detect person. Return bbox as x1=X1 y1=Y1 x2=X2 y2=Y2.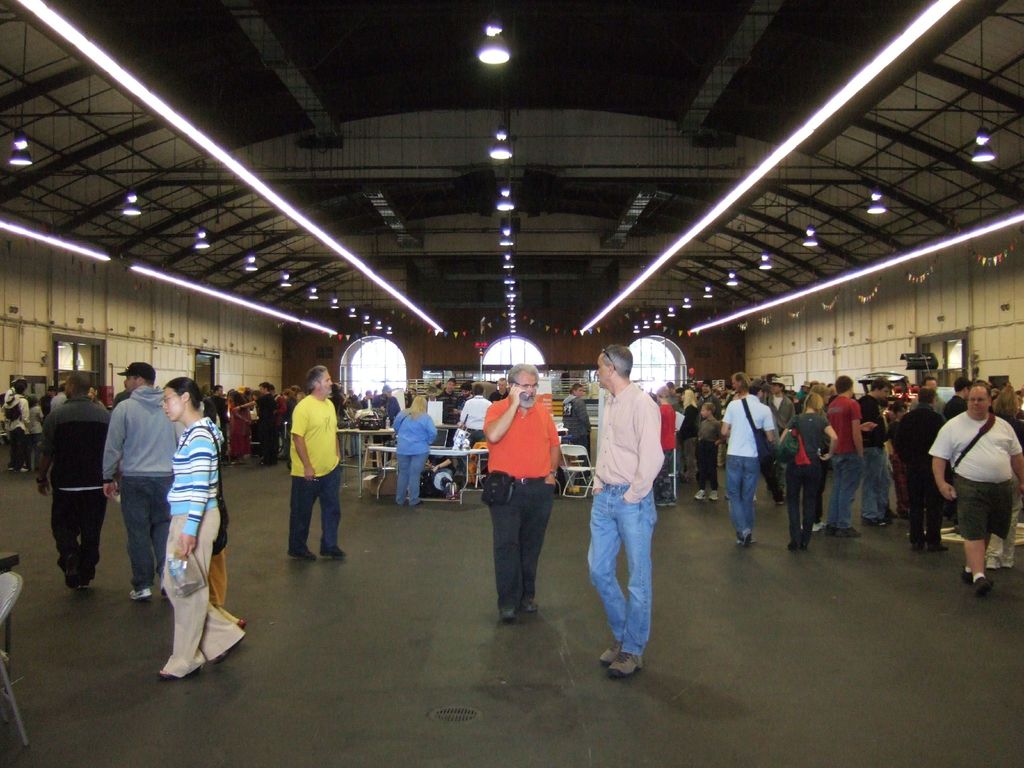
x1=810 y1=378 x2=822 y2=387.
